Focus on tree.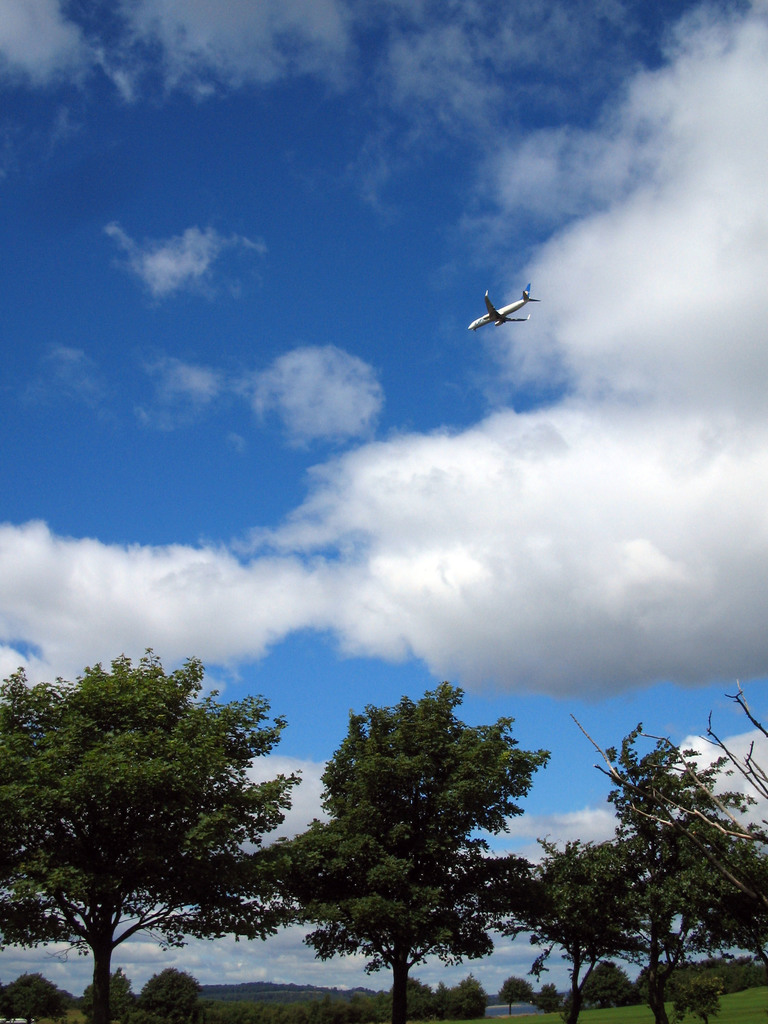
Focused at {"x1": 79, "y1": 975, "x2": 135, "y2": 1023}.
